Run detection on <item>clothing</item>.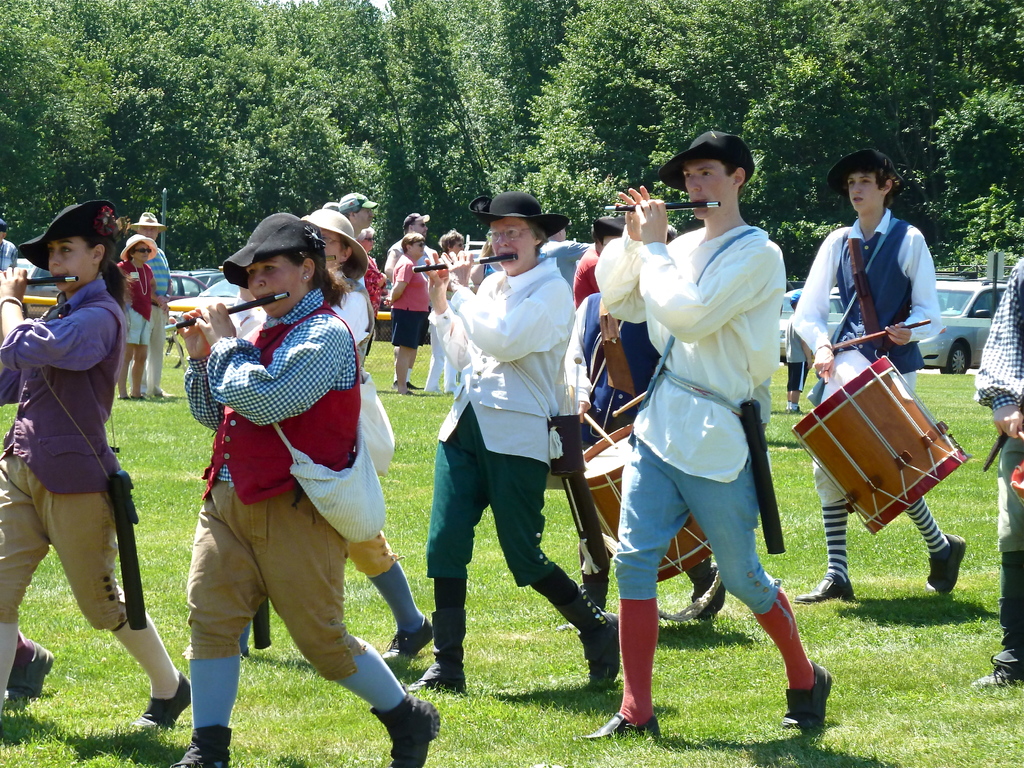
Result: {"left": 979, "top": 252, "right": 1023, "bottom": 562}.
